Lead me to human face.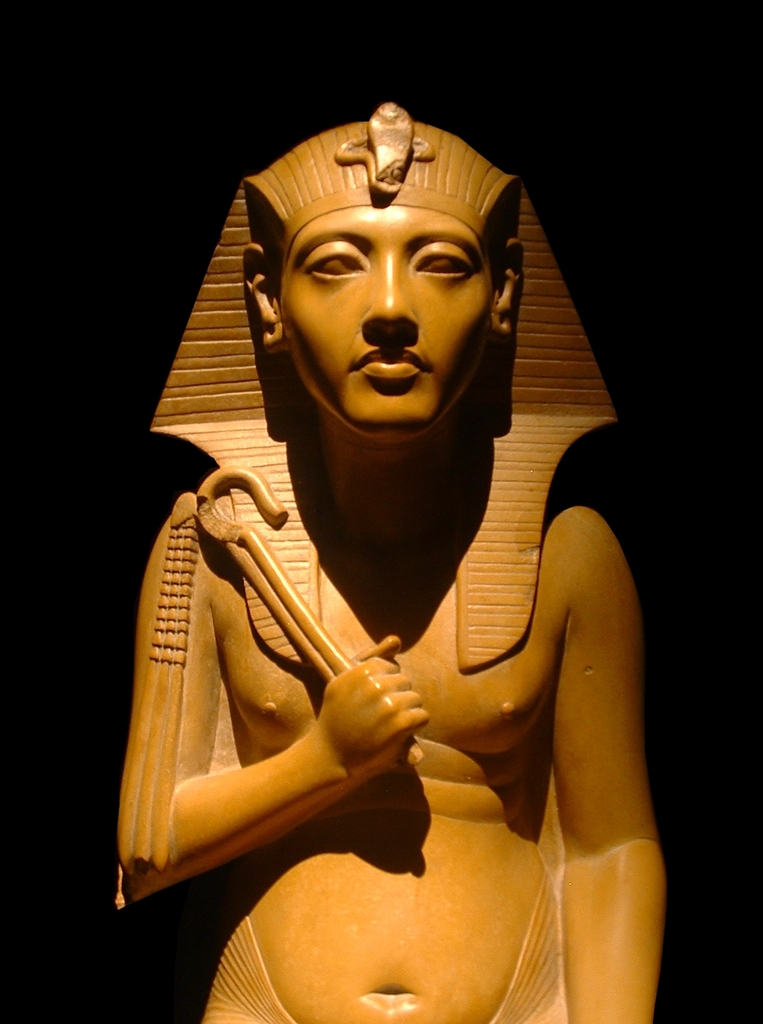
Lead to crop(272, 205, 498, 443).
